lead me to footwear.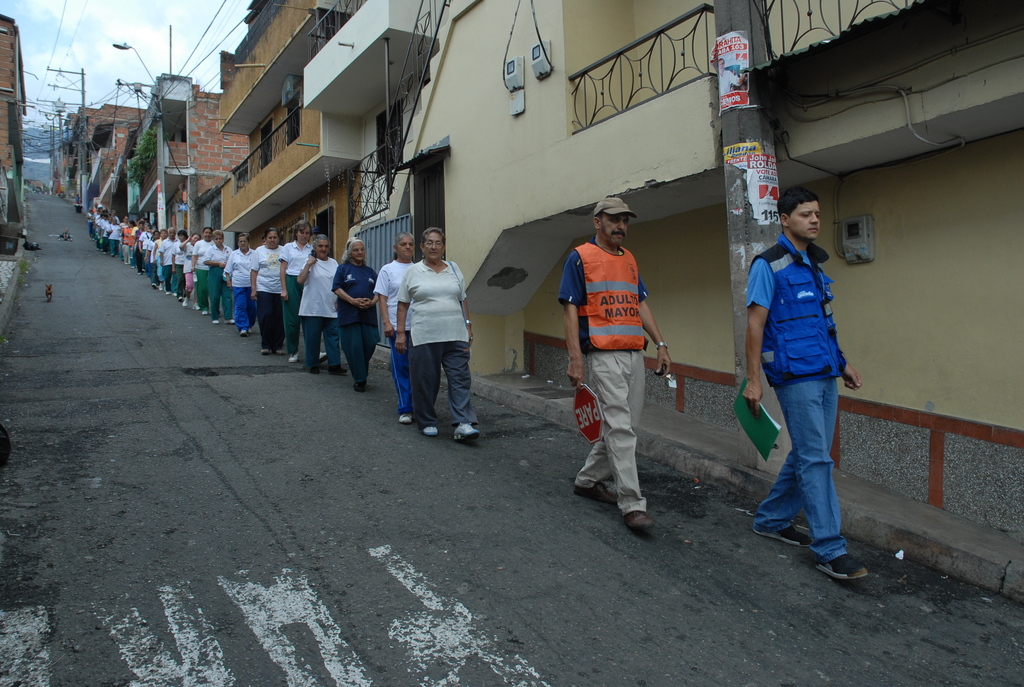
Lead to <region>813, 553, 871, 581</region>.
